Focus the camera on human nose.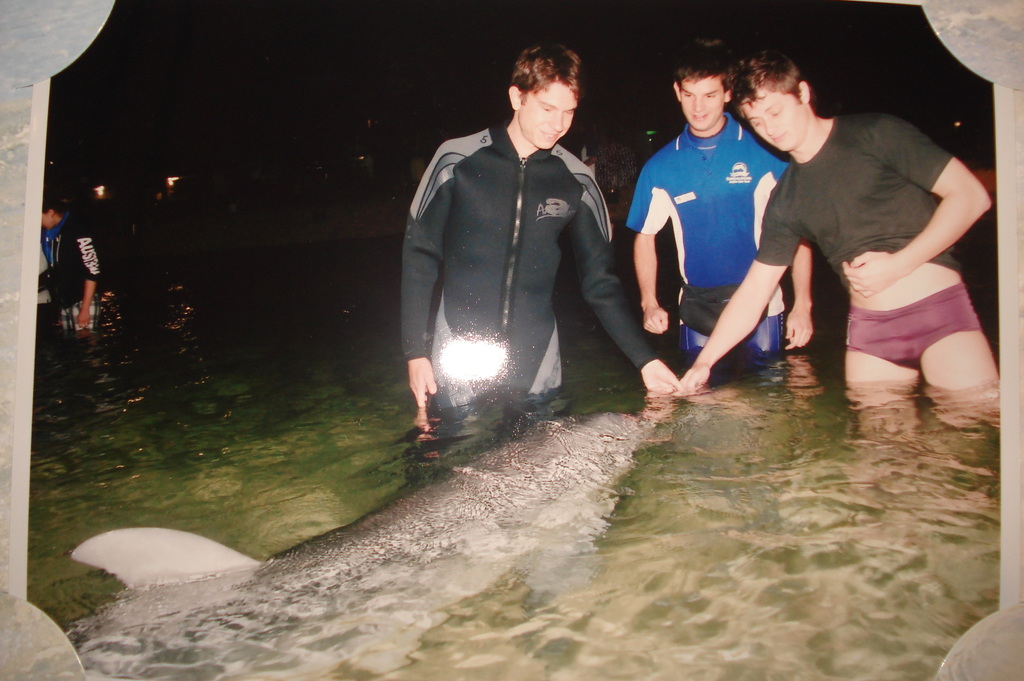
Focus region: rect(691, 95, 707, 111).
